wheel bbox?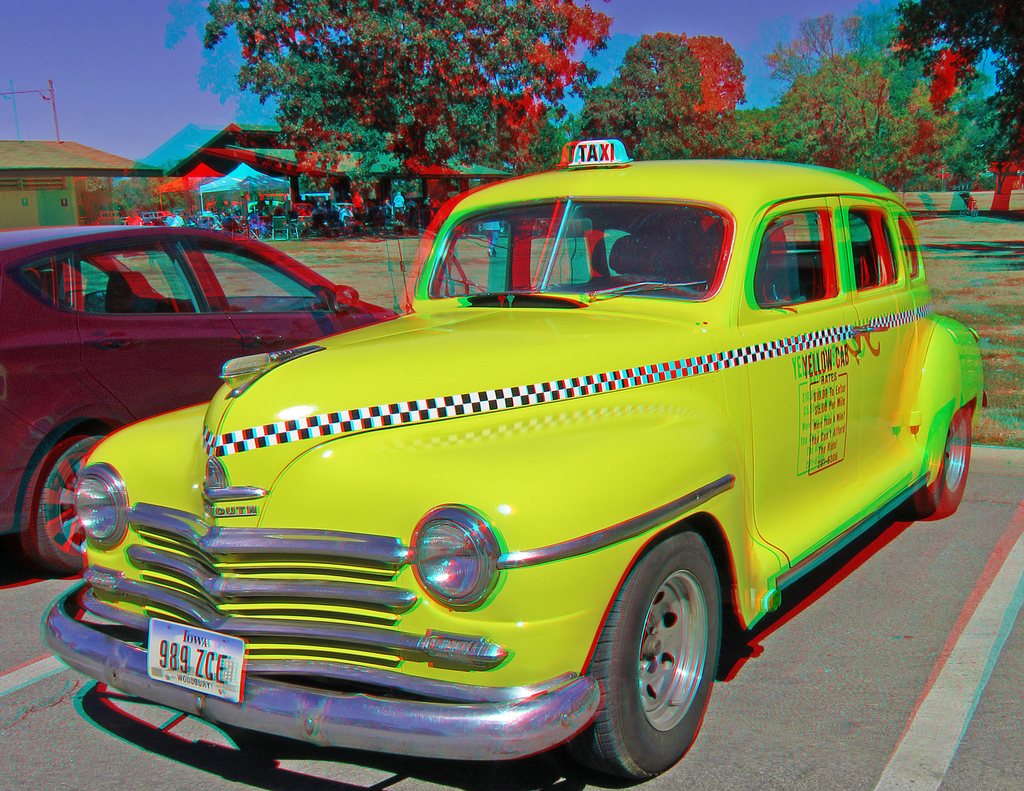
[x1=922, y1=409, x2=973, y2=521]
